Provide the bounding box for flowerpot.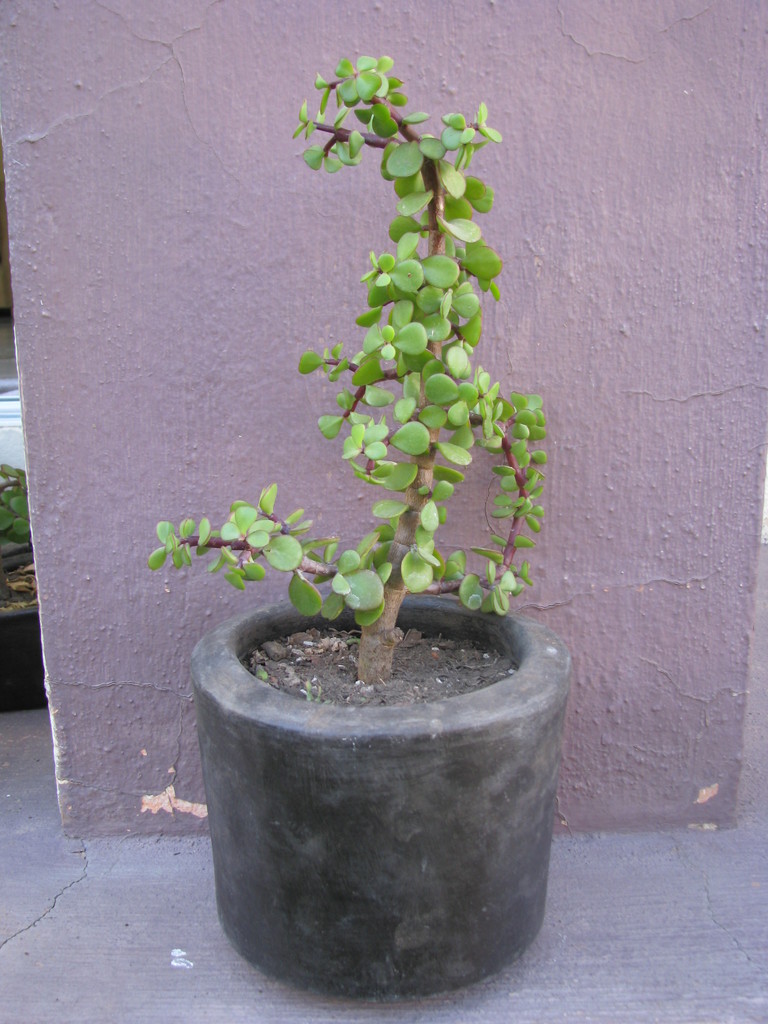
[193, 587, 582, 995].
